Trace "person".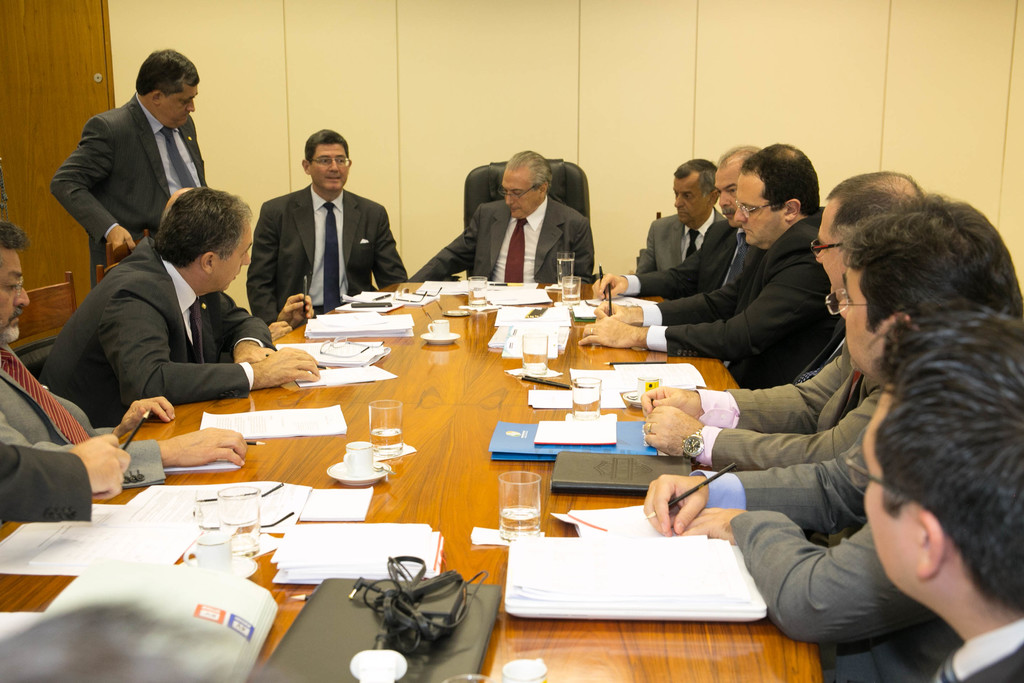
Traced to select_region(44, 45, 216, 286).
